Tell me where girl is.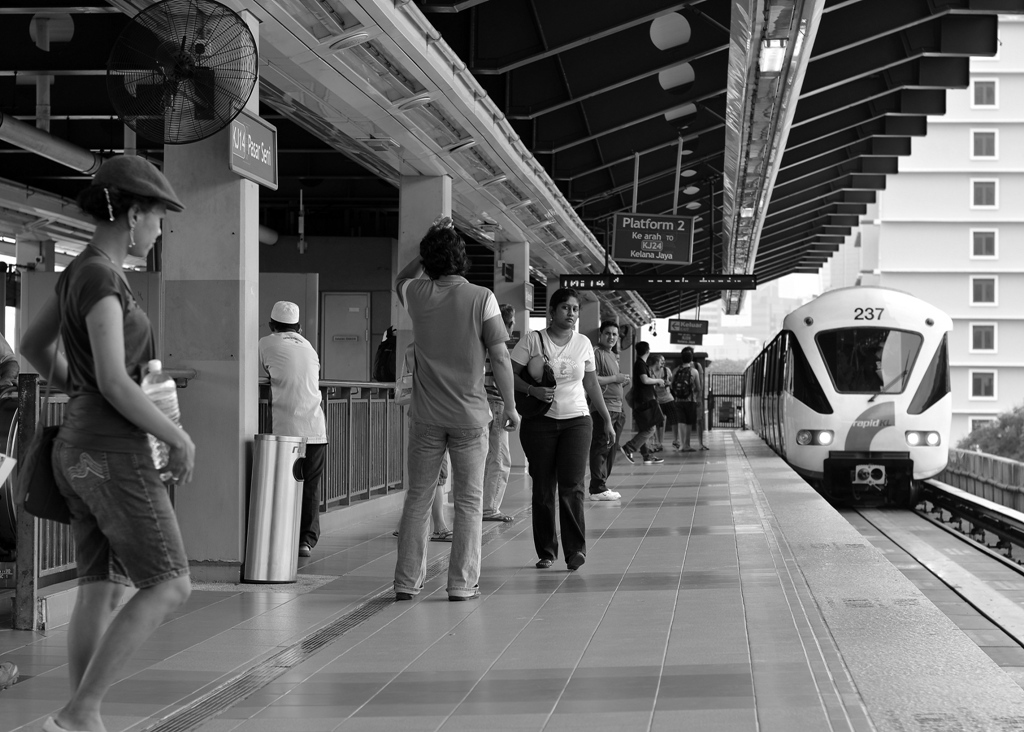
girl is at {"left": 505, "top": 284, "right": 618, "bottom": 570}.
